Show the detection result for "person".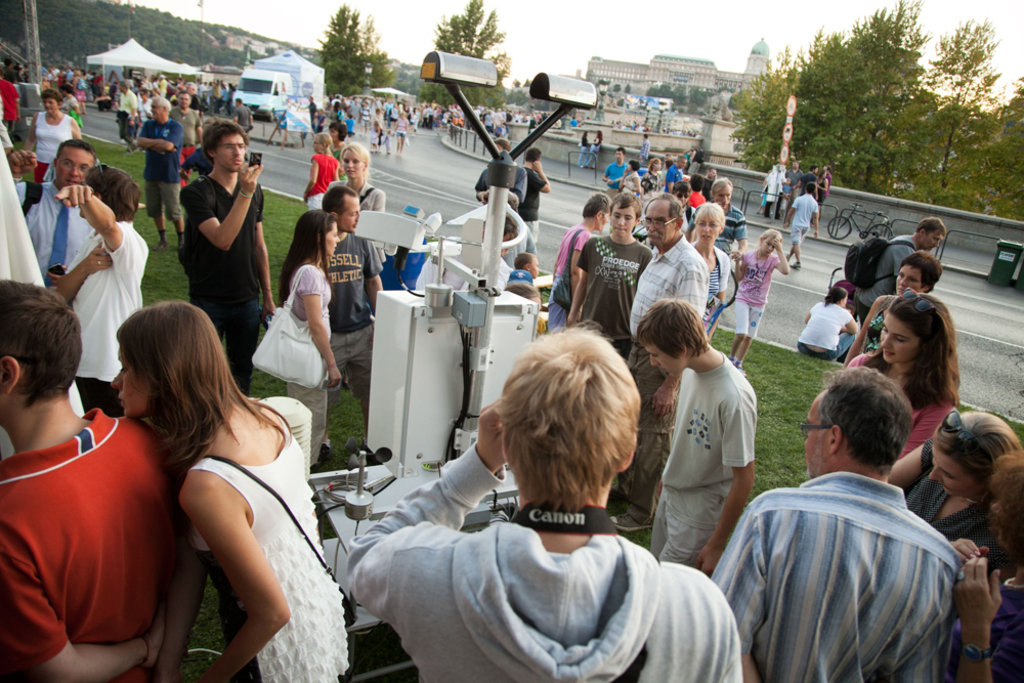
720/183/739/227.
